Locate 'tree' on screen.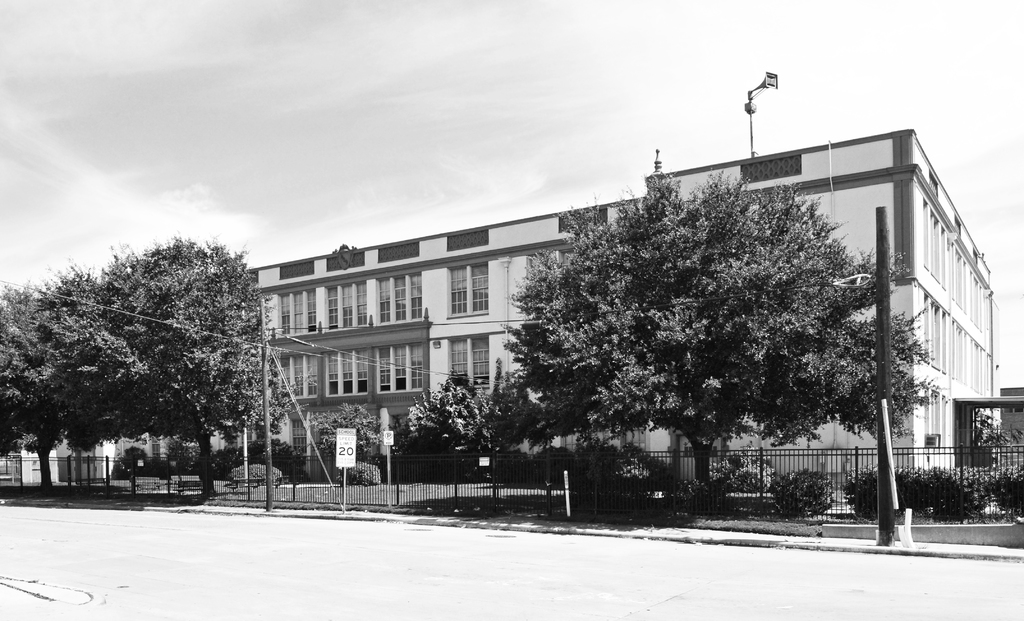
On screen at x1=235, y1=425, x2=302, y2=486.
